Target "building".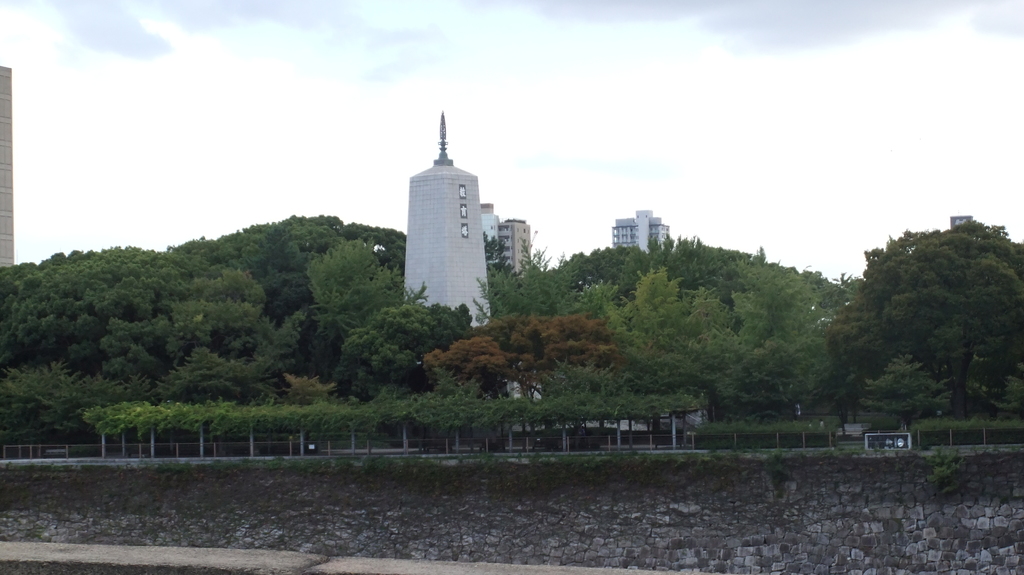
Target region: {"left": 408, "top": 109, "right": 491, "bottom": 327}.
